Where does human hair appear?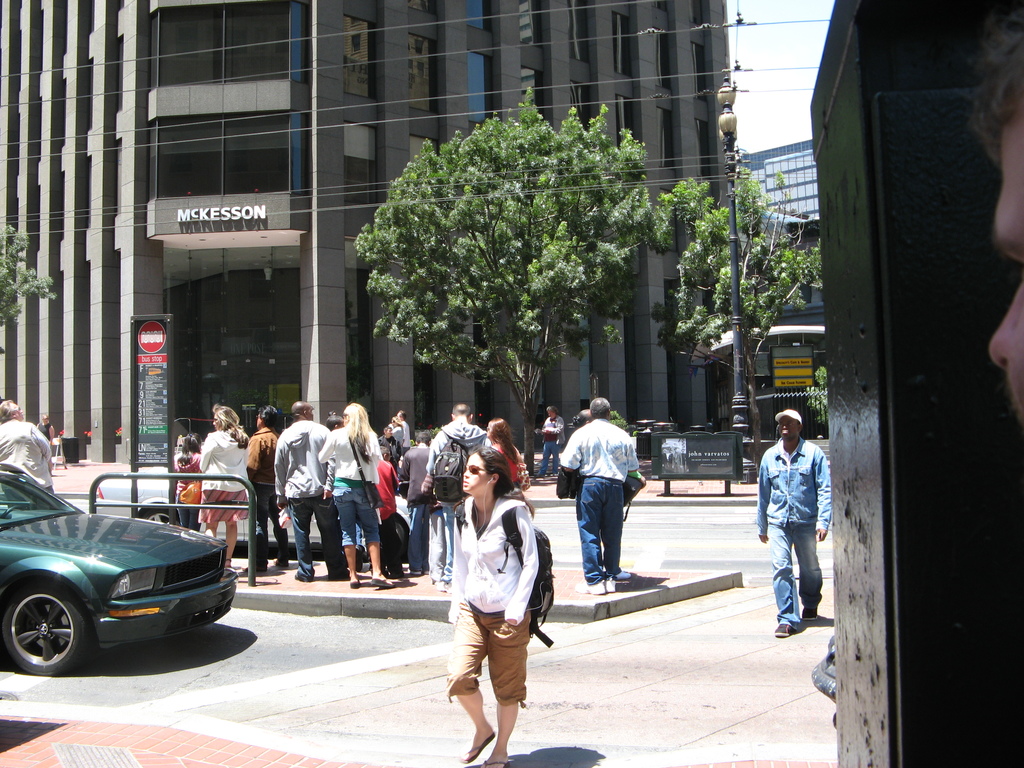
Appears at bbox=(212, 402, 251, 451).
